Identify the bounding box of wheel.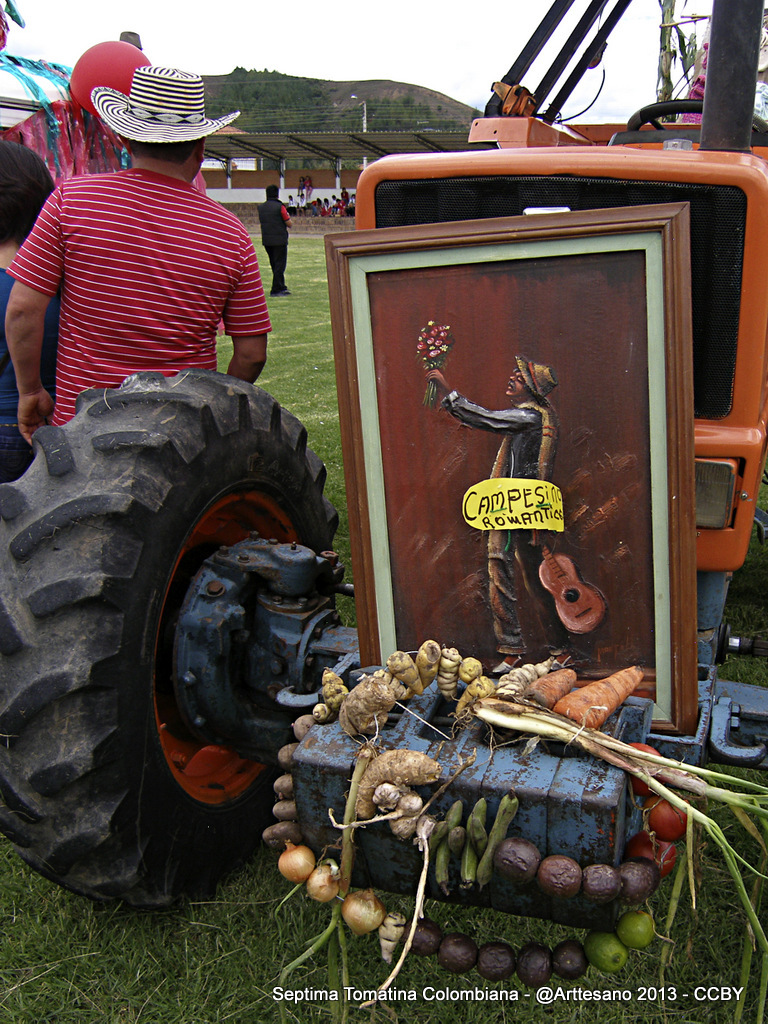
<bbox>24, 373, 323, 878</bbox>.
